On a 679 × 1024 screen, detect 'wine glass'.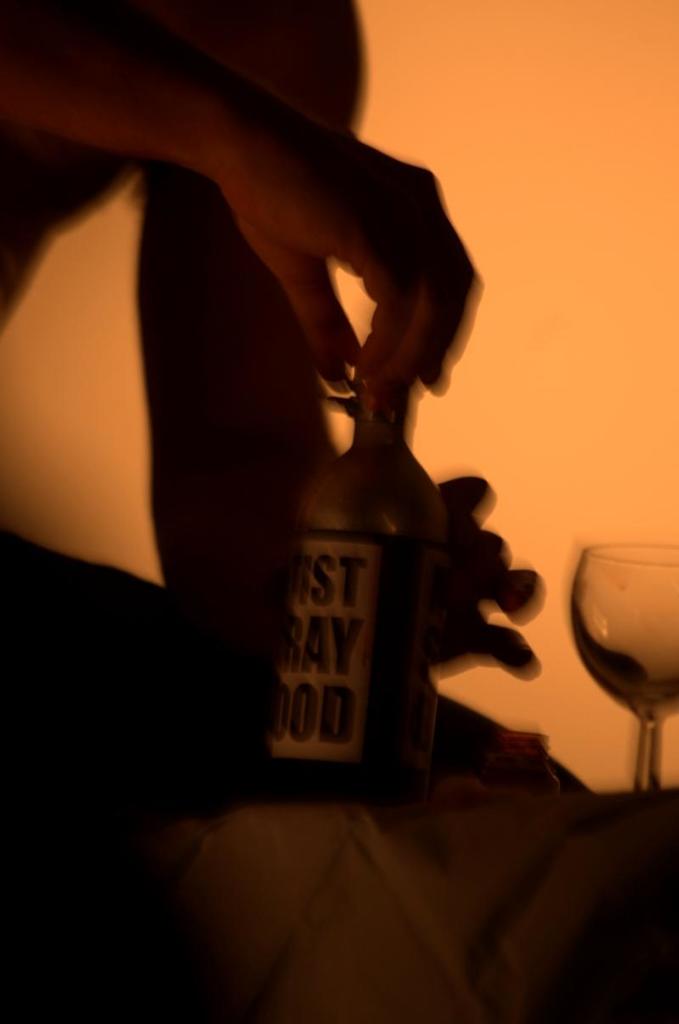
575/537/678/790.
